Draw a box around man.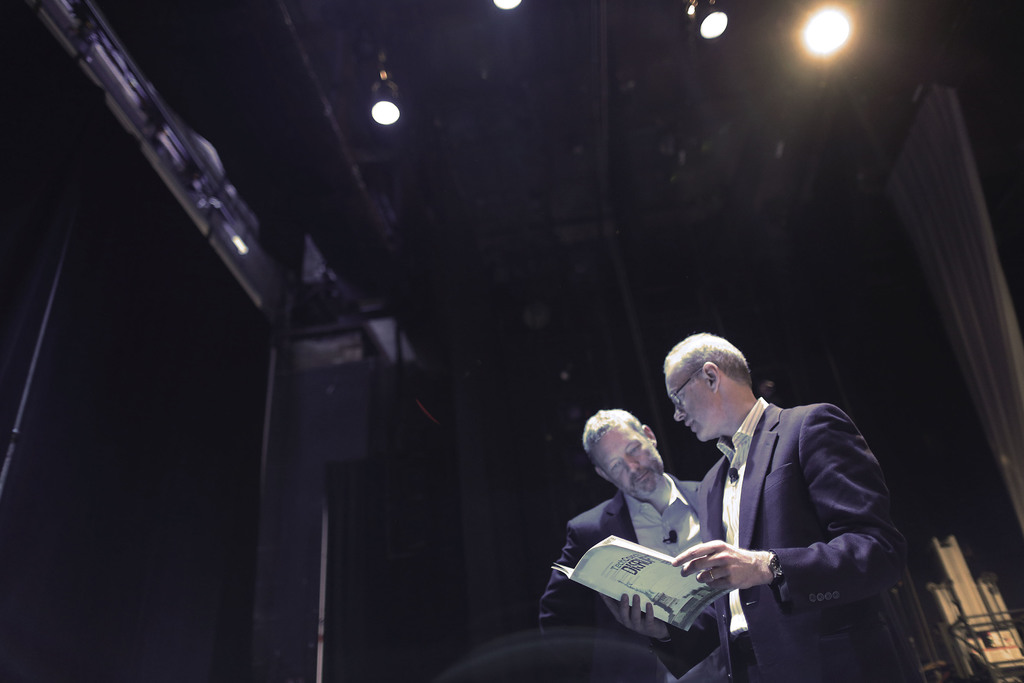
l=534, t=409, r=714, b=680.
